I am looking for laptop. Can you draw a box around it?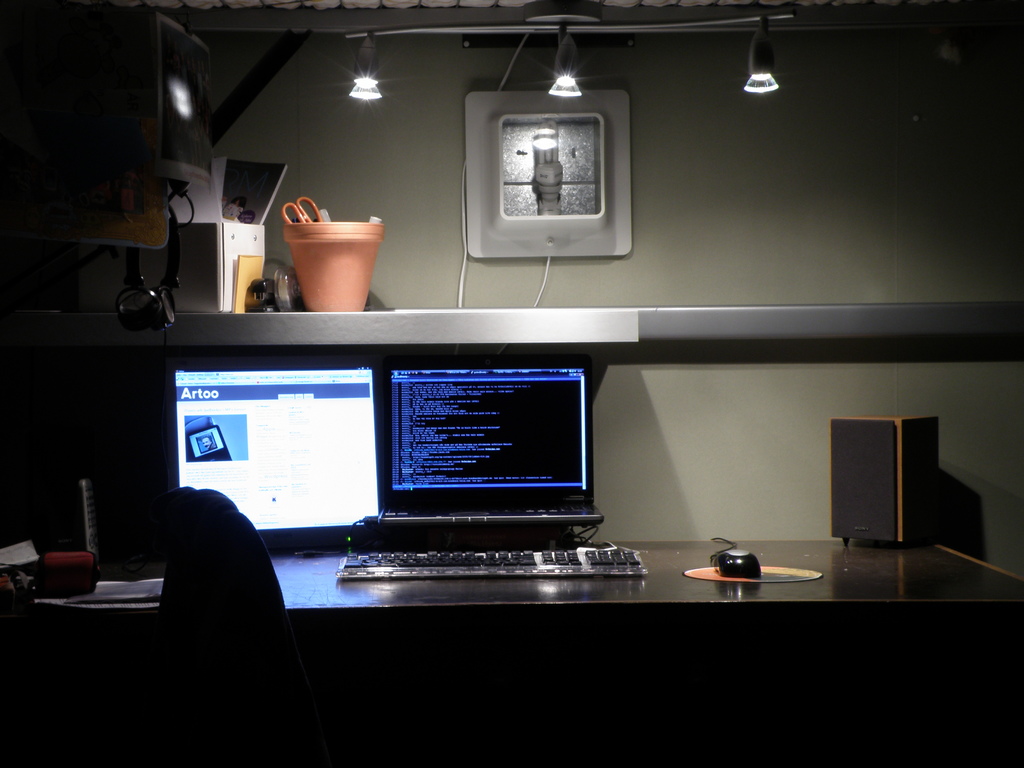
Sure, the bounding box is 367/356/607/543.
